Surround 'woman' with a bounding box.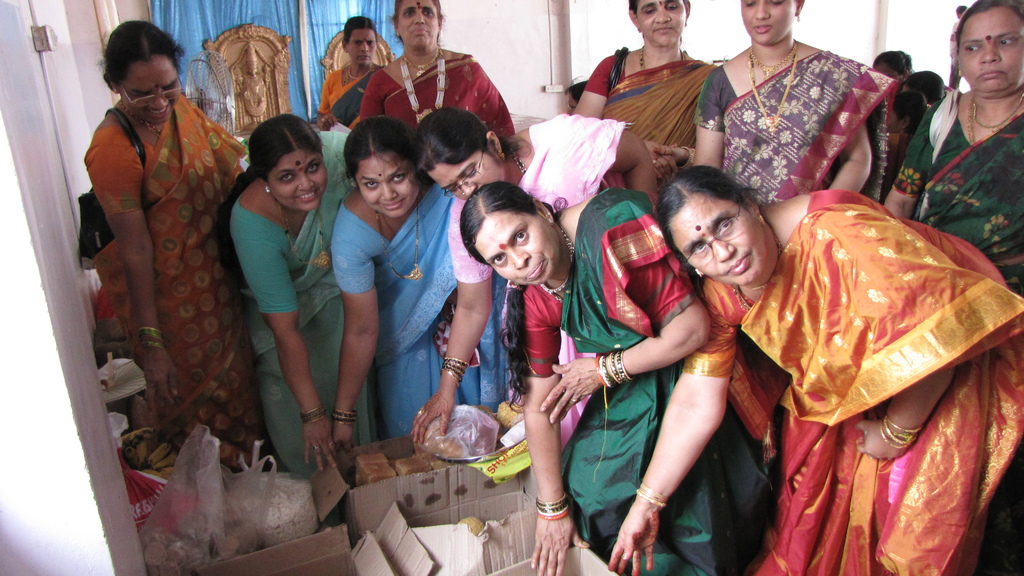
left=685, top=0, right=897, bottom=210.
